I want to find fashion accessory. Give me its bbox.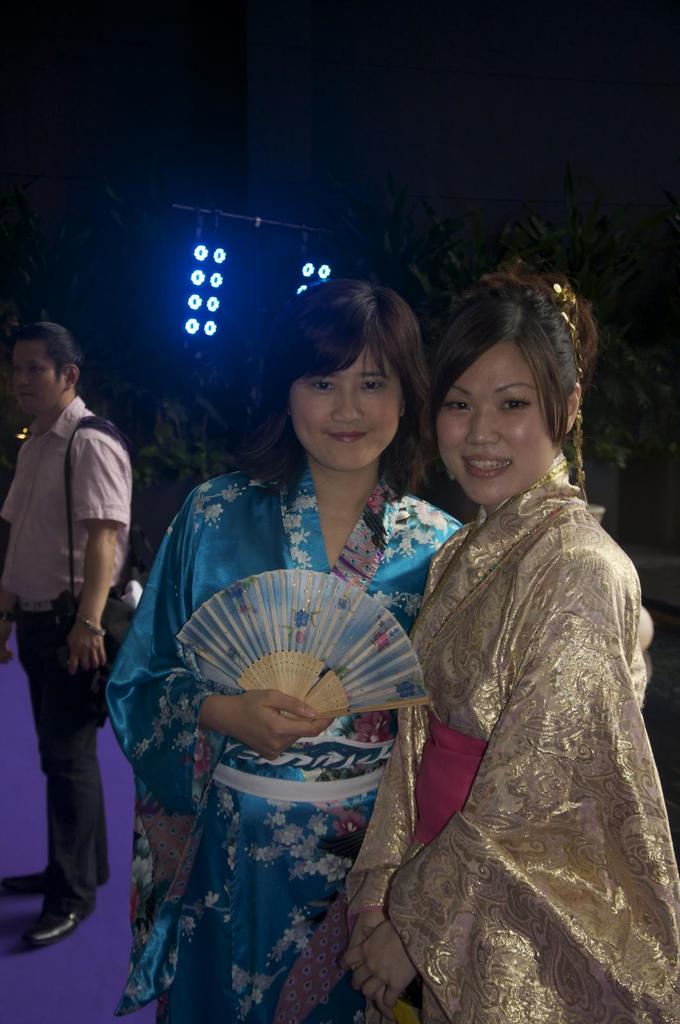
bbox(551, 282, 587, 508).
